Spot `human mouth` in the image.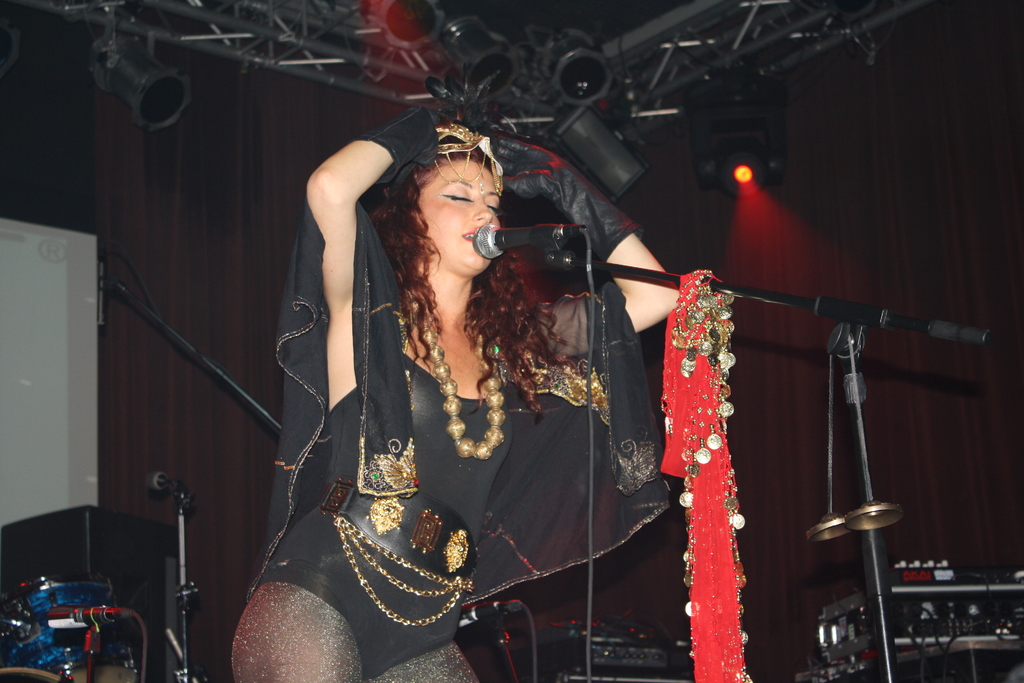
`human mouth` found at x1=461, y1=226, x2=478, y2=241.
